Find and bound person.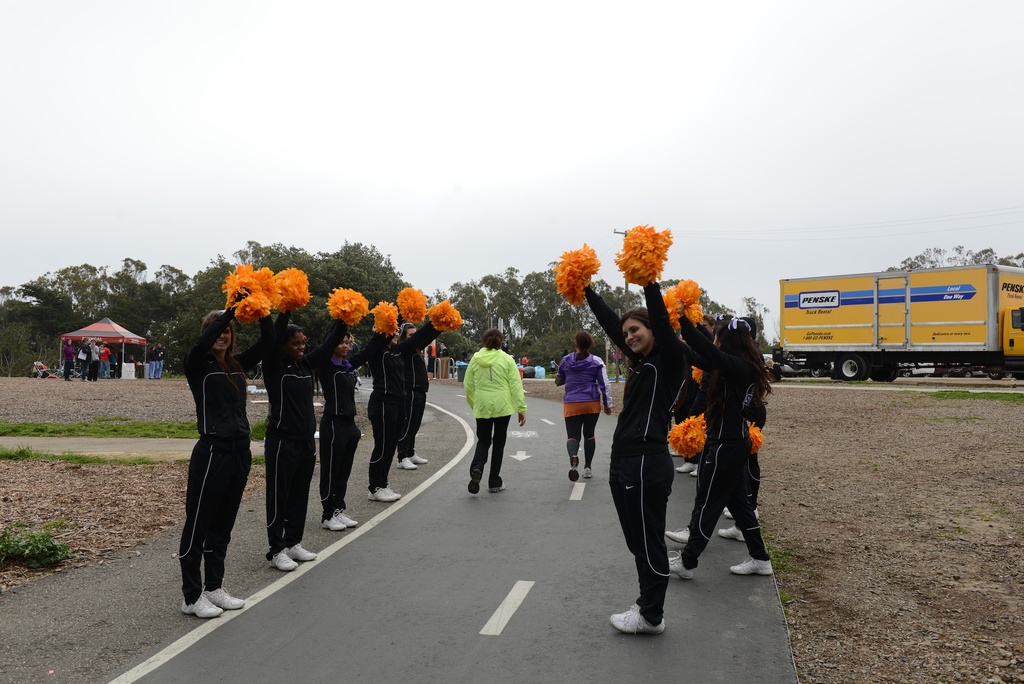
Bound: (x1=178, y1=263, x2=303, y2=620).
